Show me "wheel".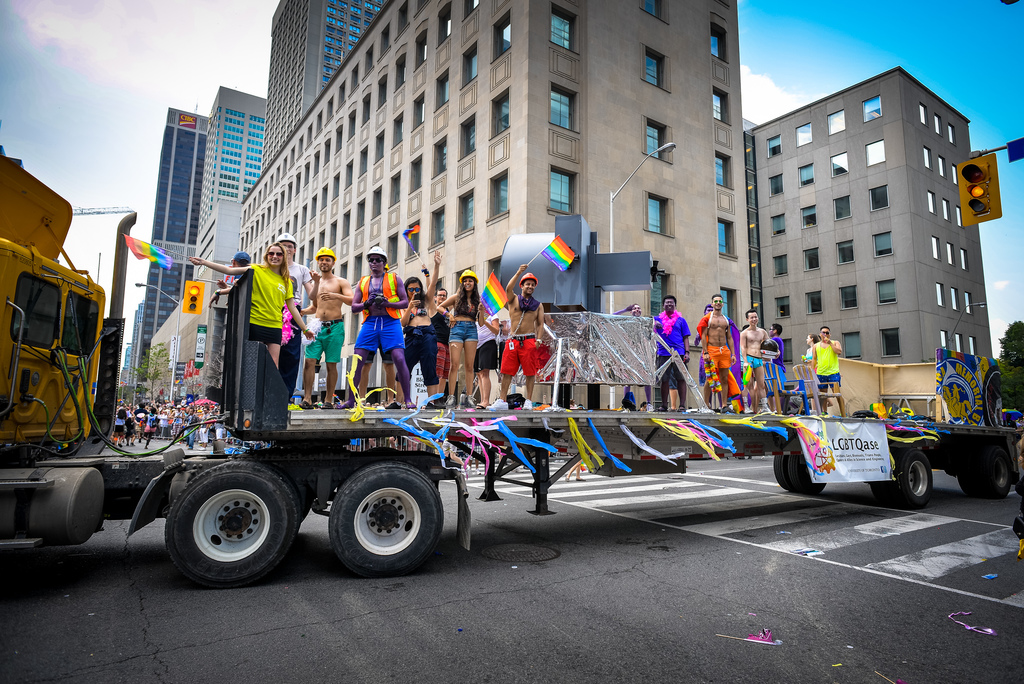
"wheel" is here: (x1=787, y1=455, x2=824, y2=503).
